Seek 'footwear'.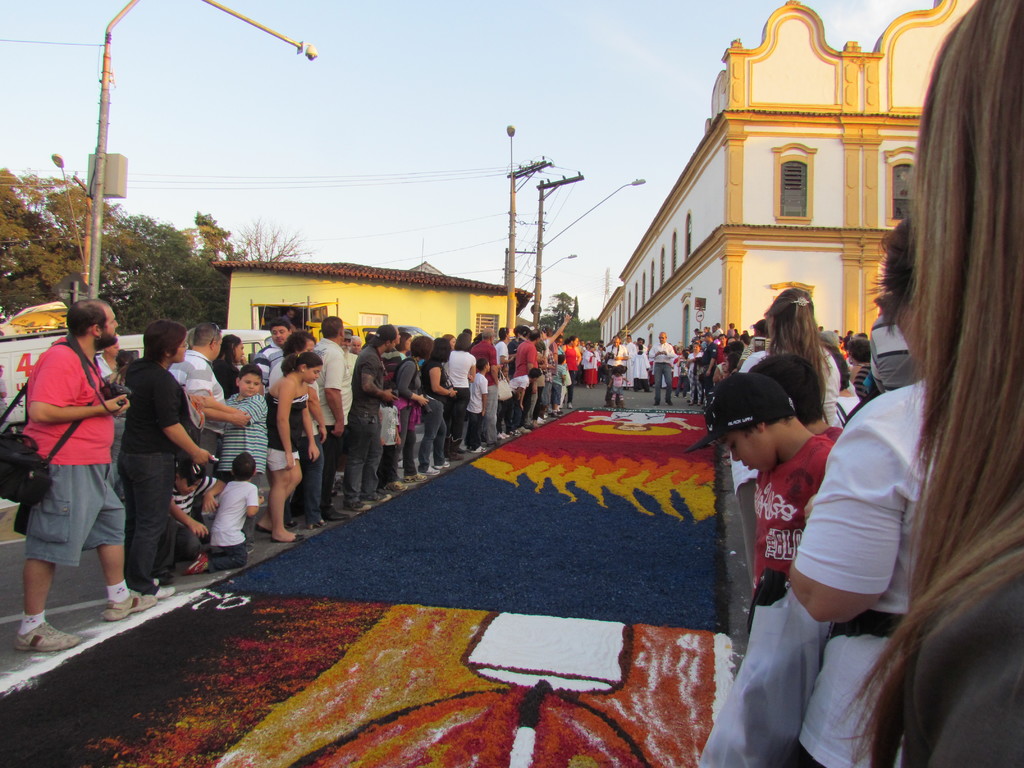
256 524 276 536.
